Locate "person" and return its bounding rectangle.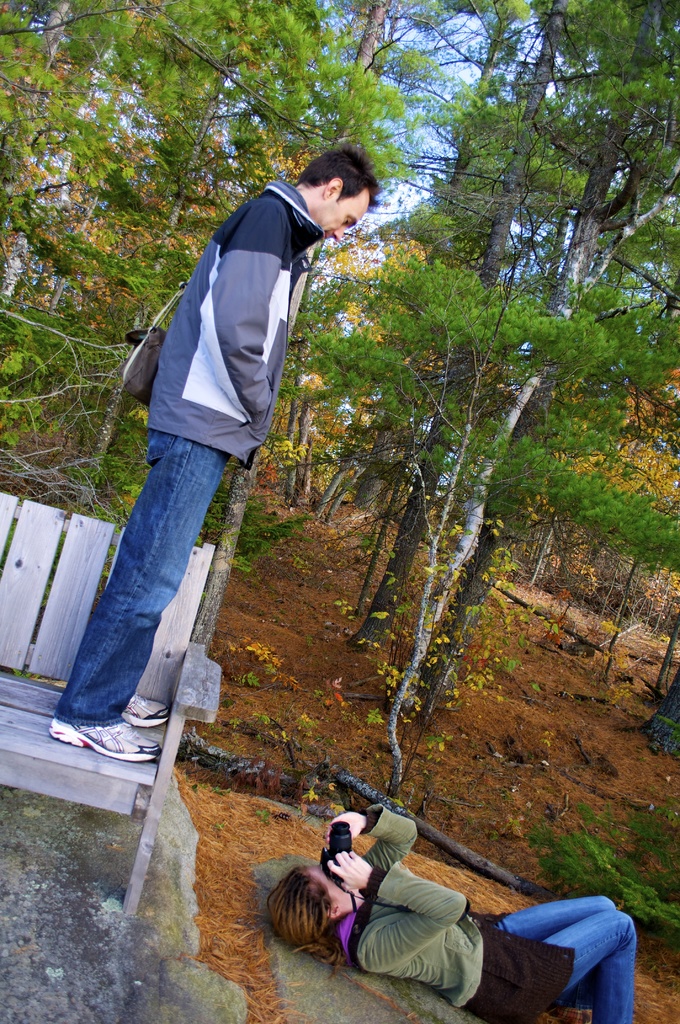
(left=256, top=812, right=631, bottom=1023).
